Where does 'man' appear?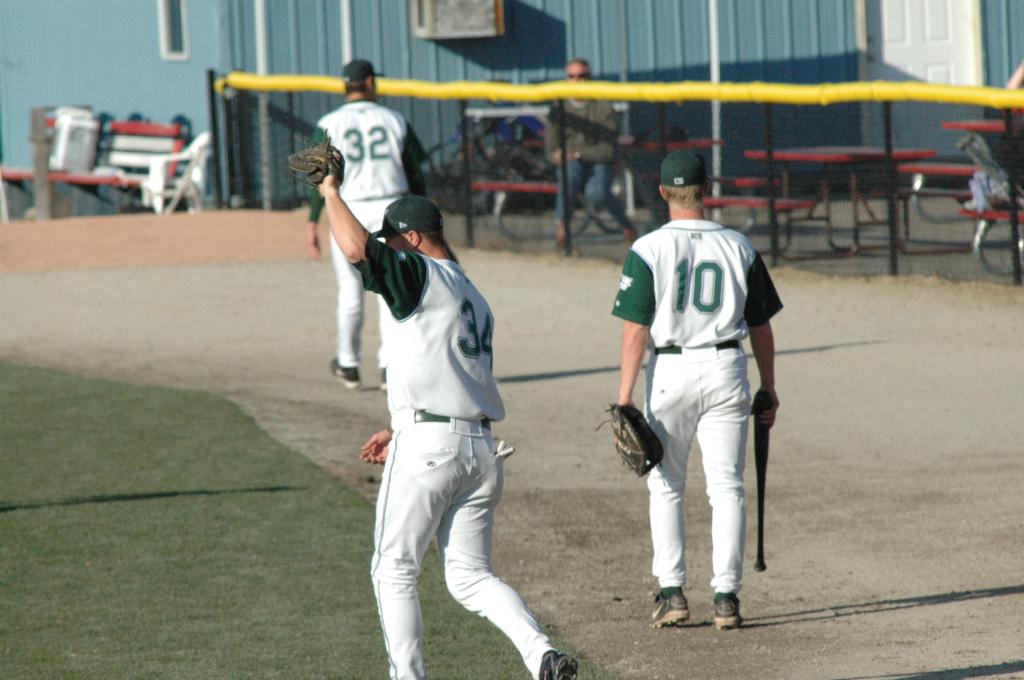
Appears at box=[608, 141, 783, 636].
